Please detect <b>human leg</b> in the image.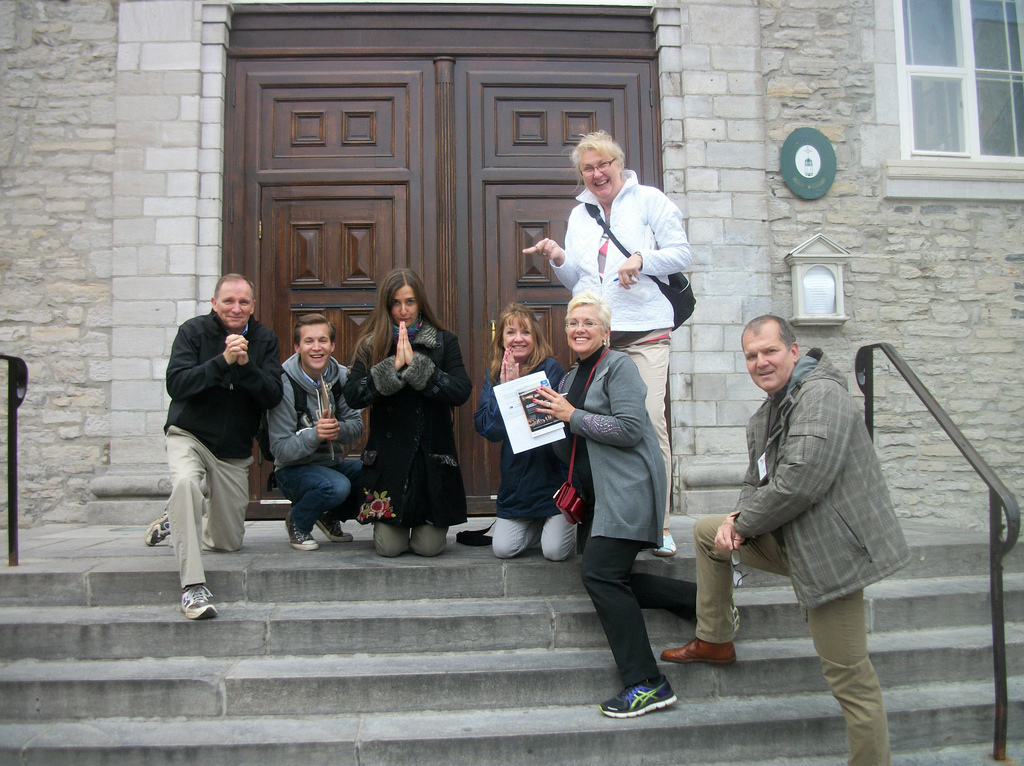
540/498/573/558.
